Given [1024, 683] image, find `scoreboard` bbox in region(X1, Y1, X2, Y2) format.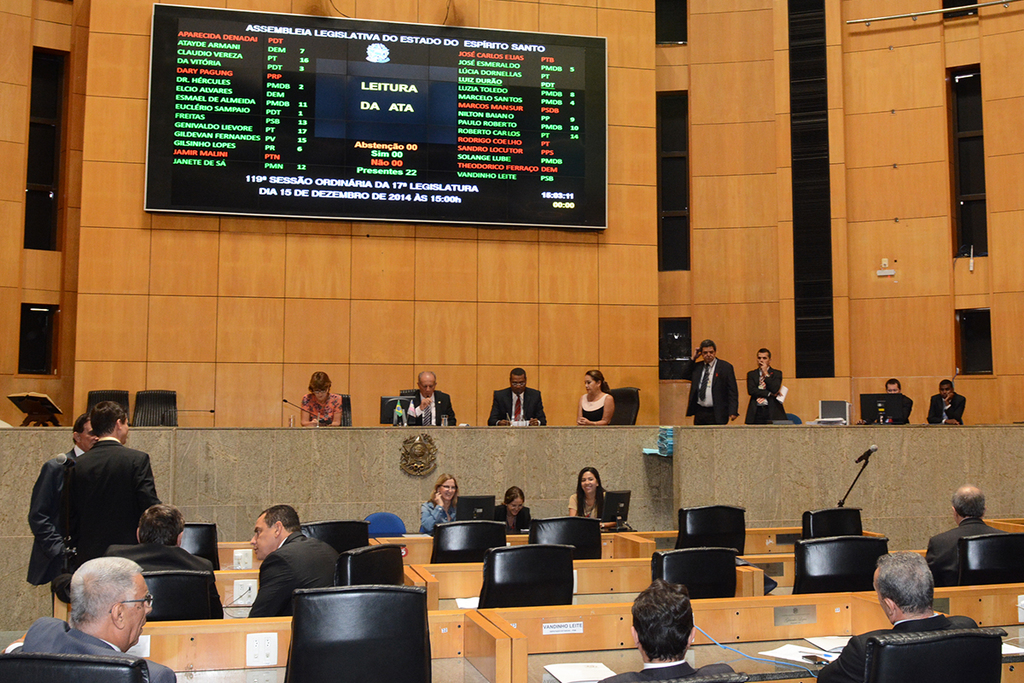
region(155, 12, 621, 230).
